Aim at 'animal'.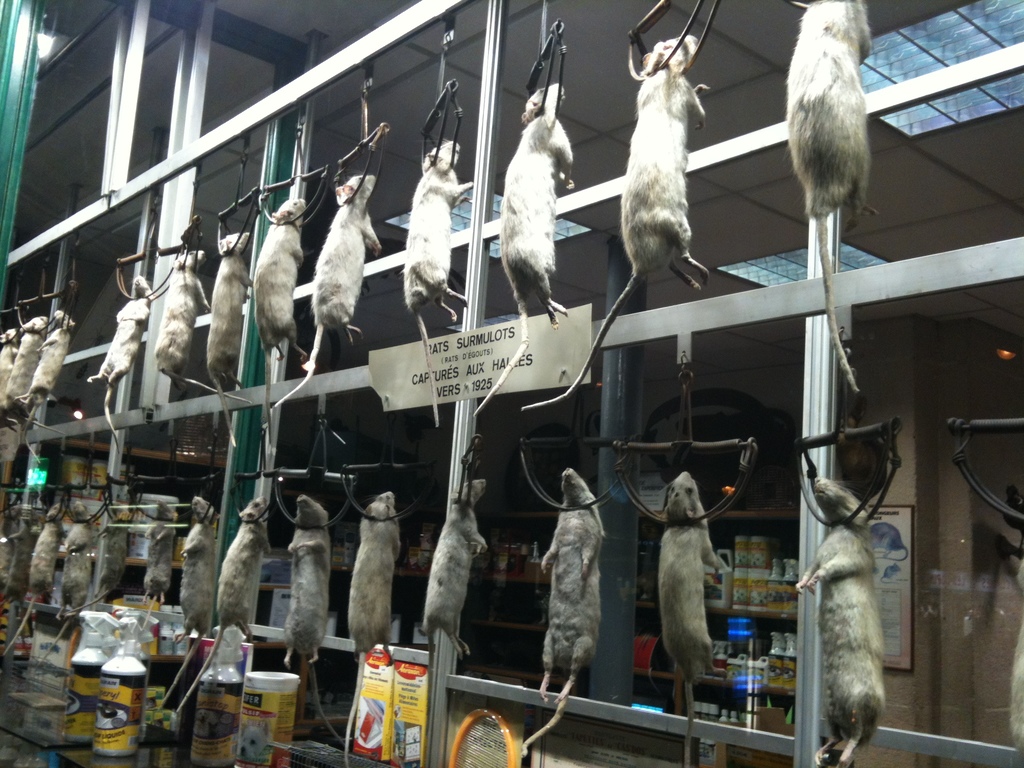
Aimed at (403, 140, 477, 434).
